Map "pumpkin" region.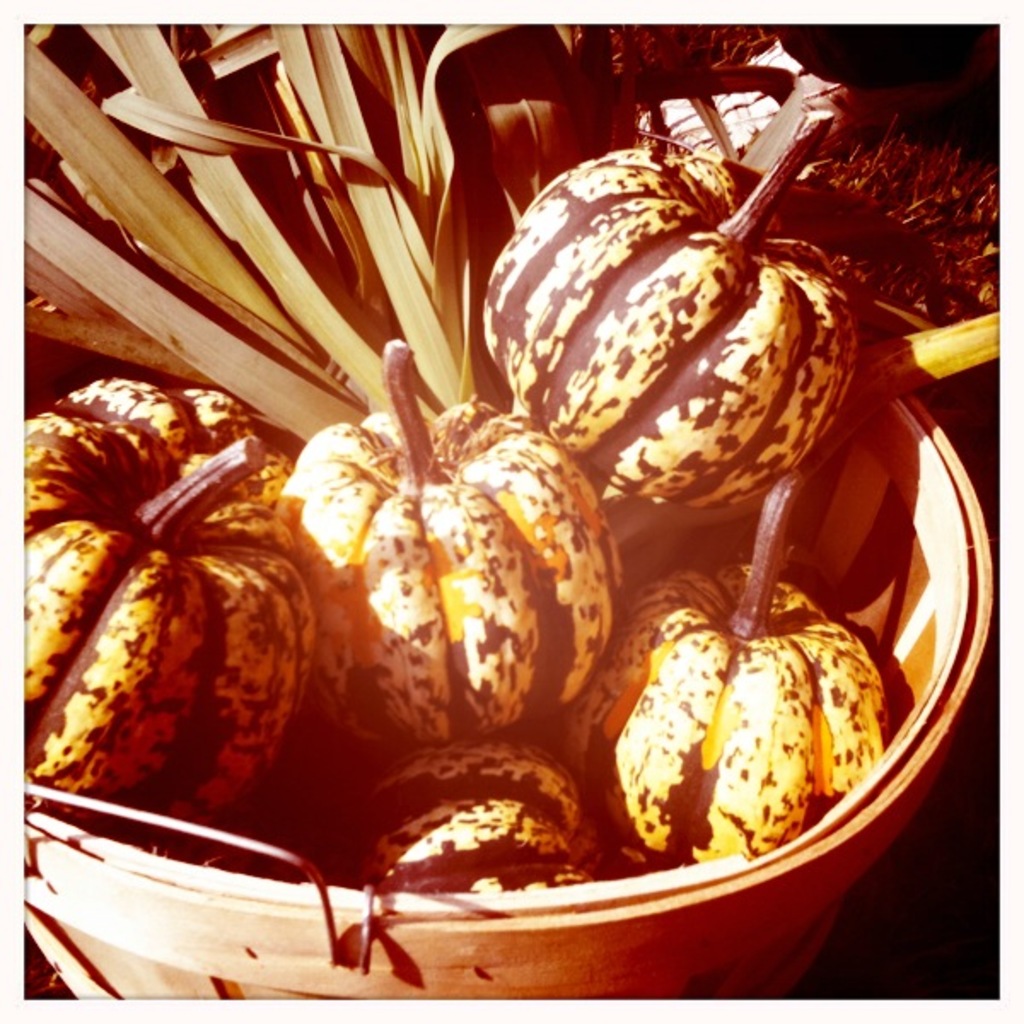
Mapped to locate(20, 370, 300, 845).
